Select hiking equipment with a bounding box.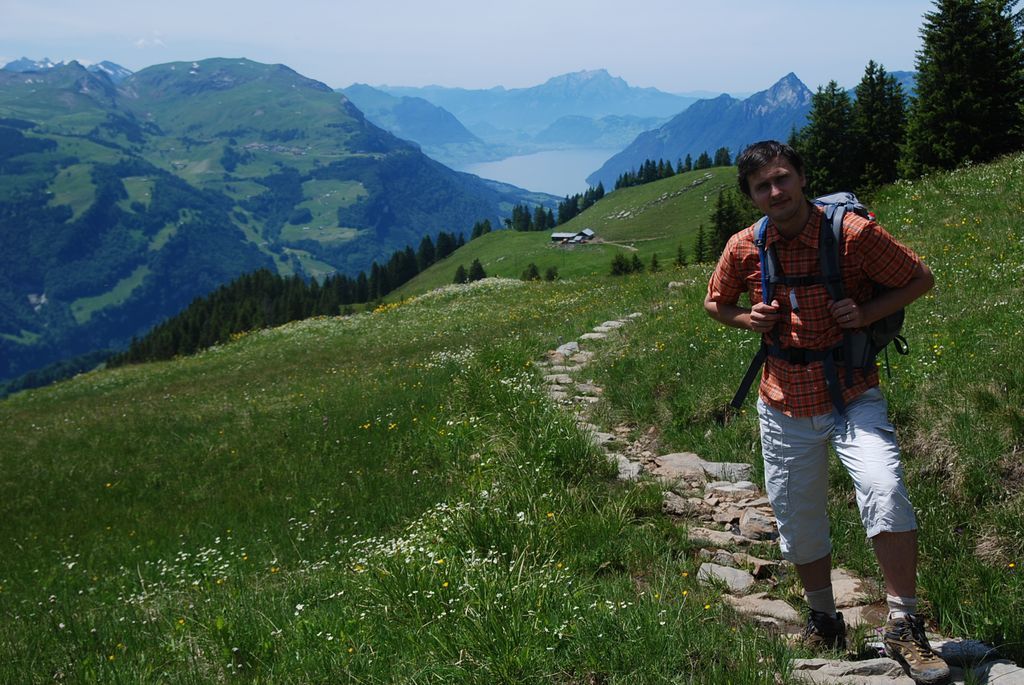
bbox=(730, 187, 910, 406).
